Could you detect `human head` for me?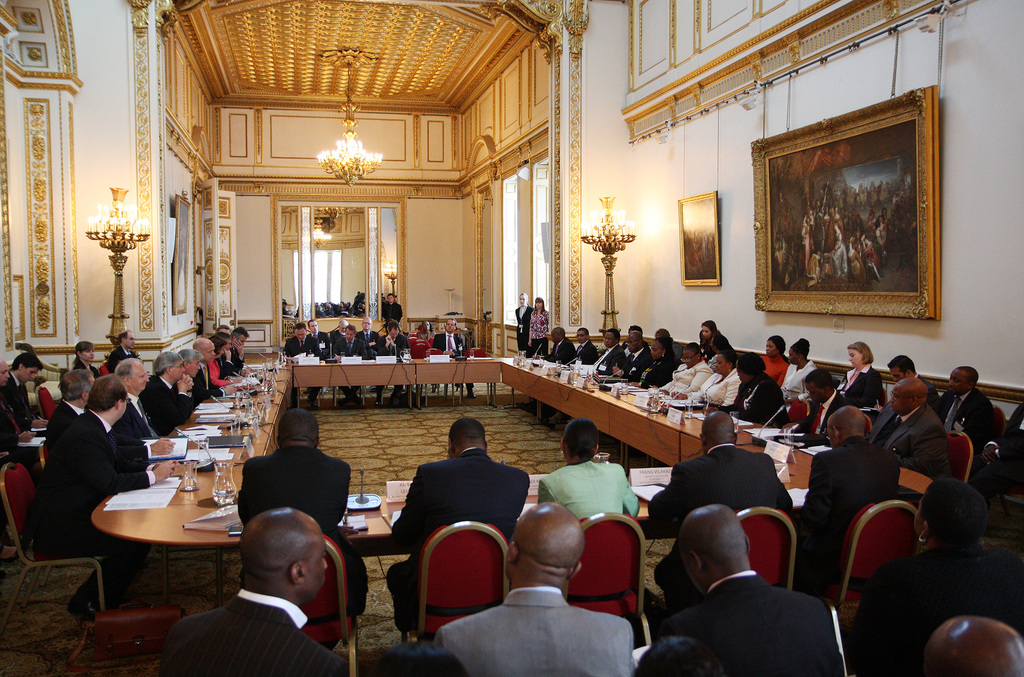
Detection result: <box>646,338,671,364</box>.
